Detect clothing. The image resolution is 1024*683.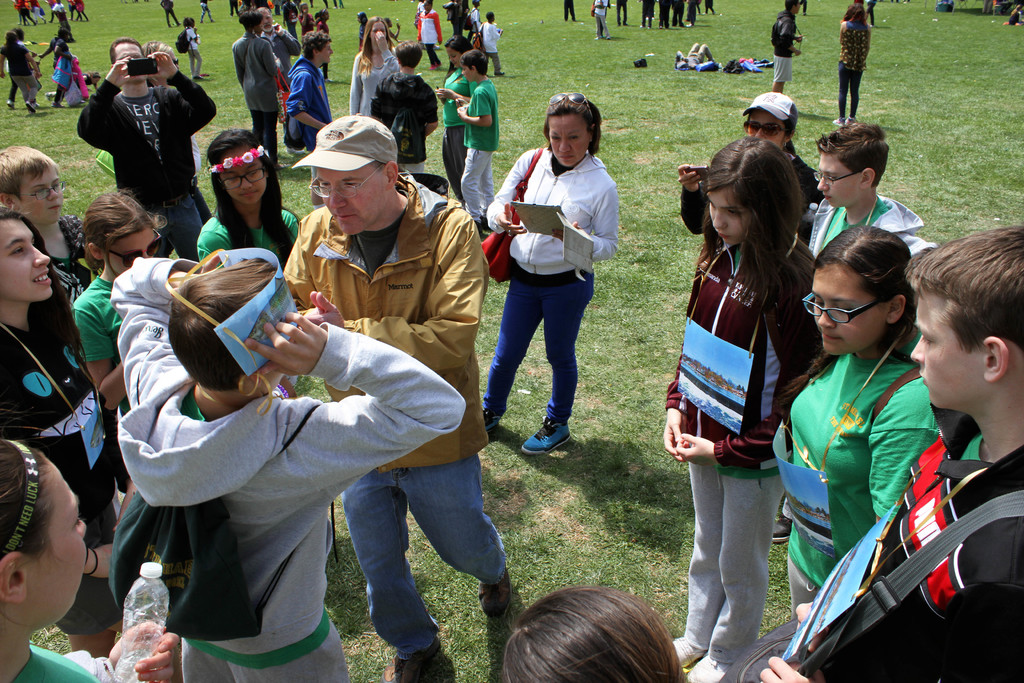
box(837, 24, 863, 124).
